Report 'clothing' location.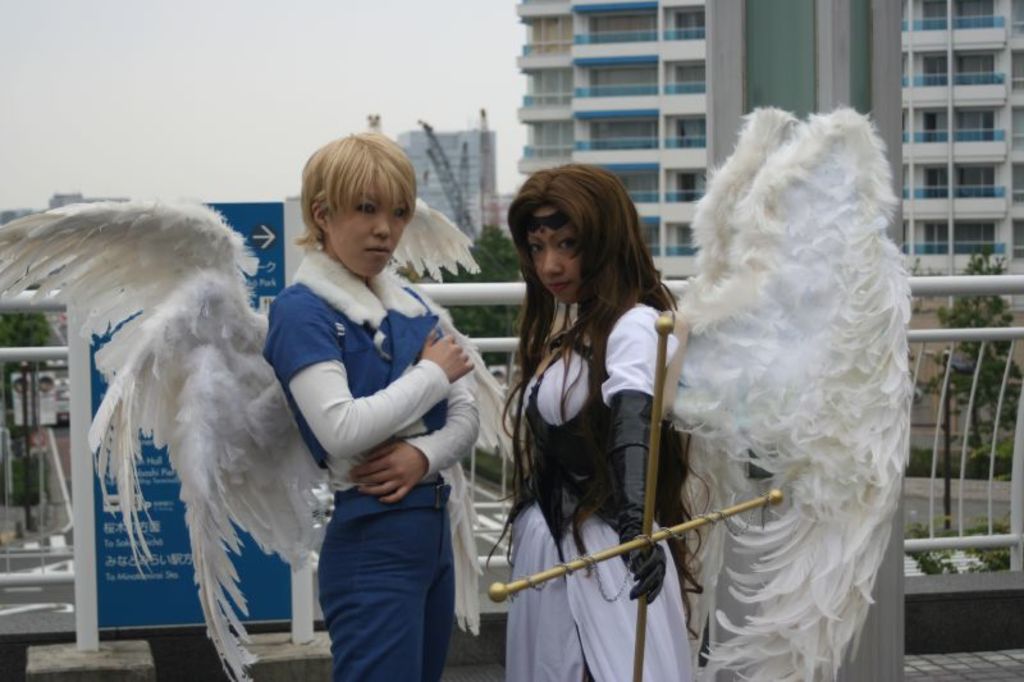
Report: detection(483, 299, 700, 681).
